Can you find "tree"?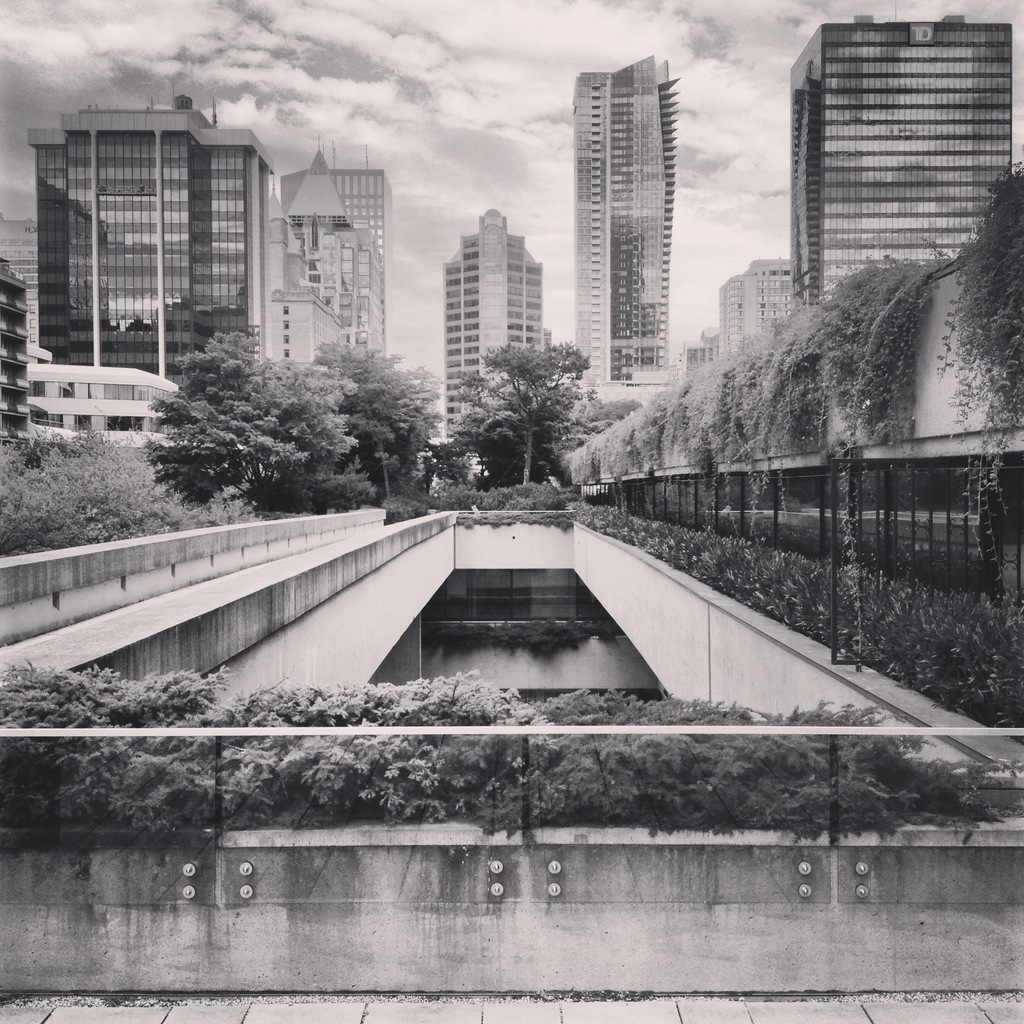
Yes, bounding box: detection(137, 326, 368, 515).
